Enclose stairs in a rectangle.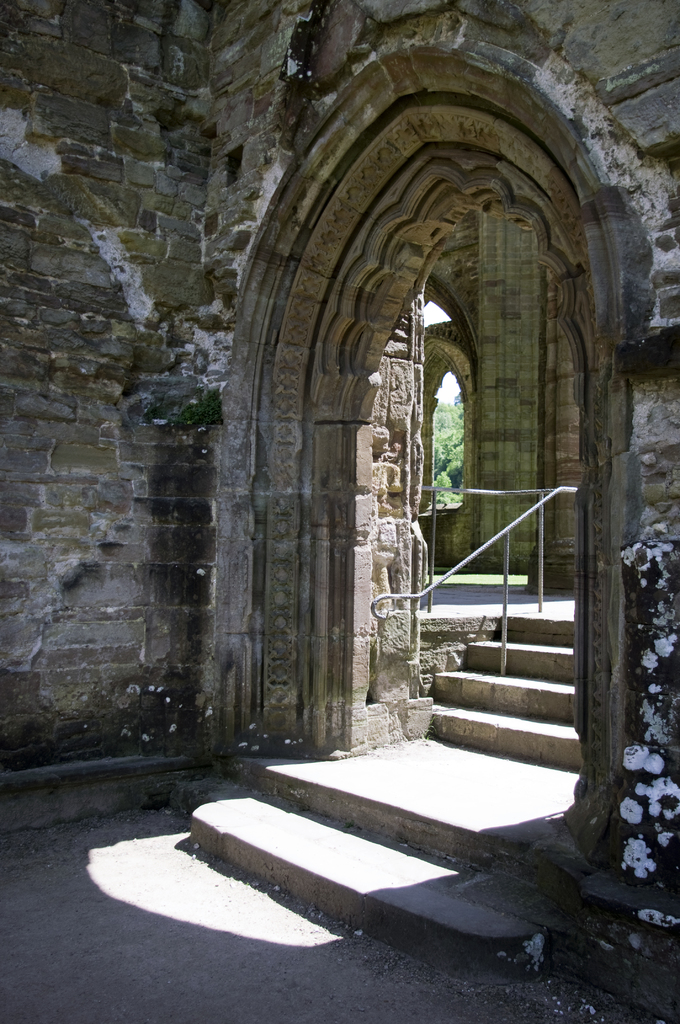
[x1=195, y1=611, x2=586, y2=978].
